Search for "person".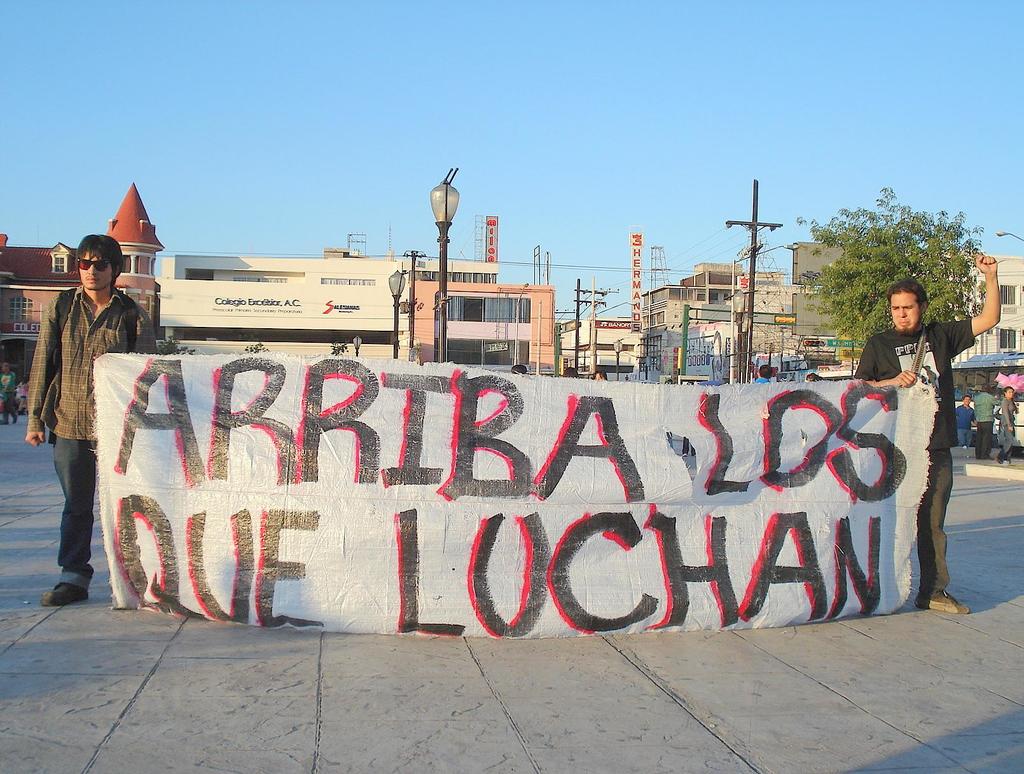
Found at {"left": 996, "top": 384, "right": 1016, "bottom": 463}.
